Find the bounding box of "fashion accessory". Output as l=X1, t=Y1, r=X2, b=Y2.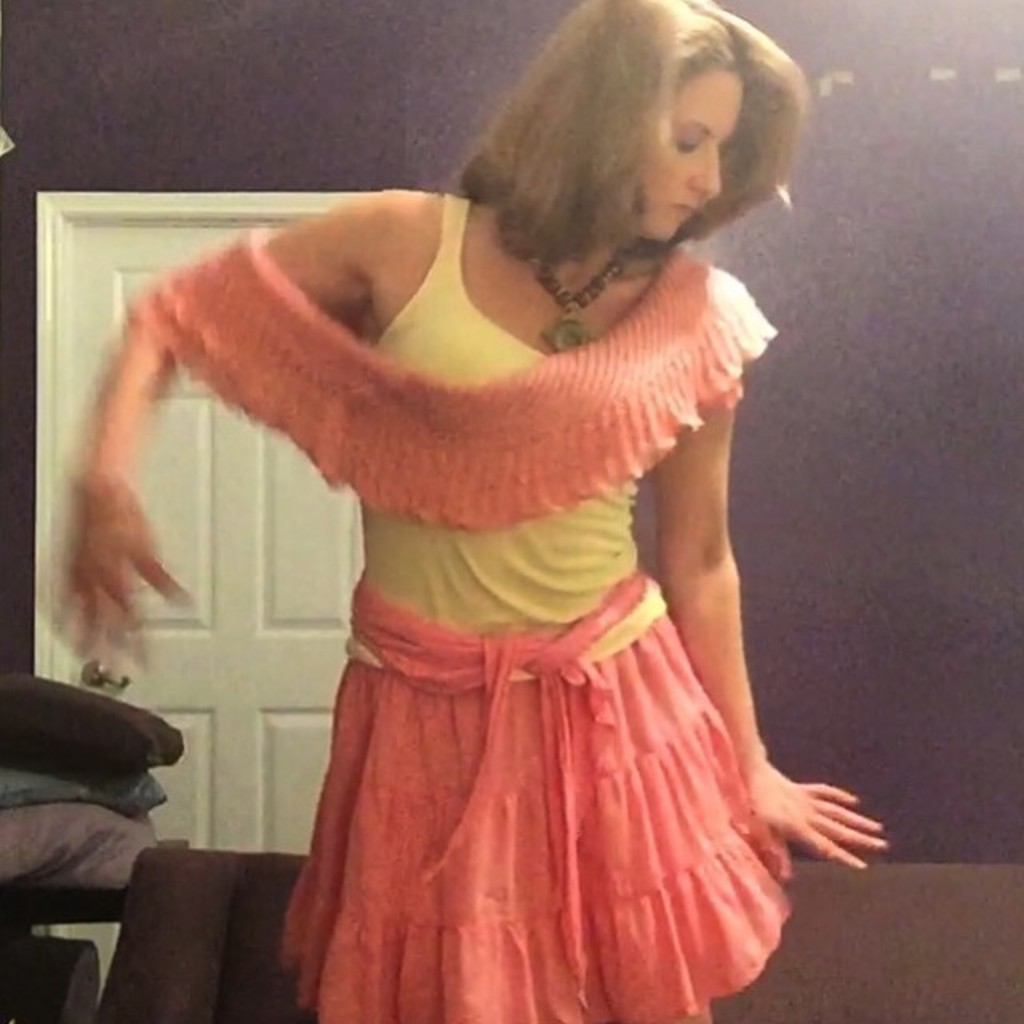
l=533, t=242, r=627, b=357.
